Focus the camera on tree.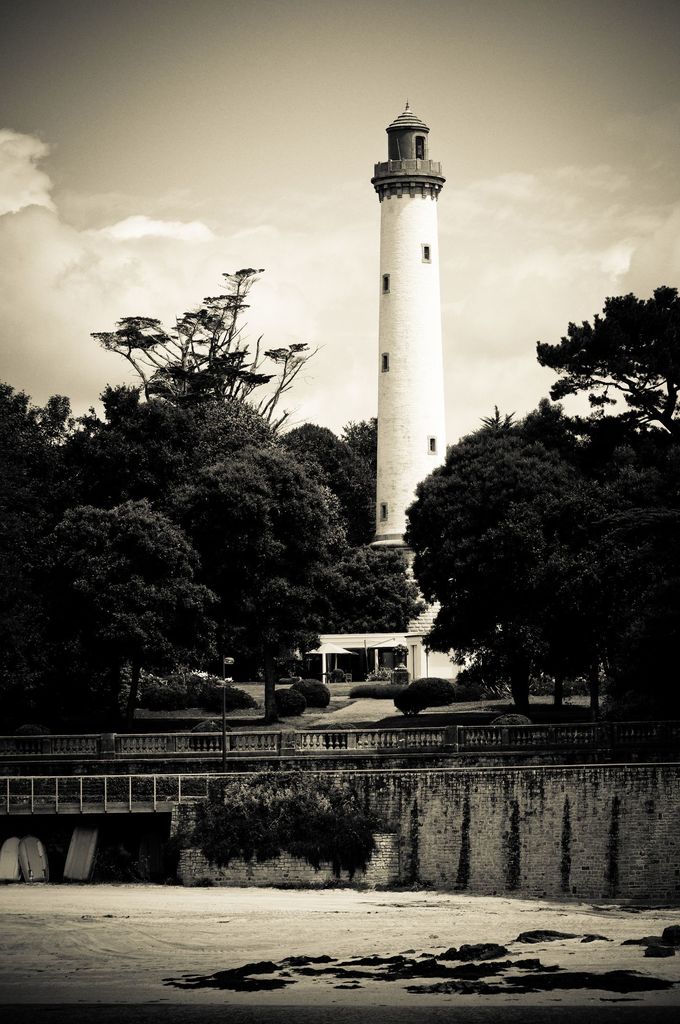
Focus region: [411,420,642,714].
